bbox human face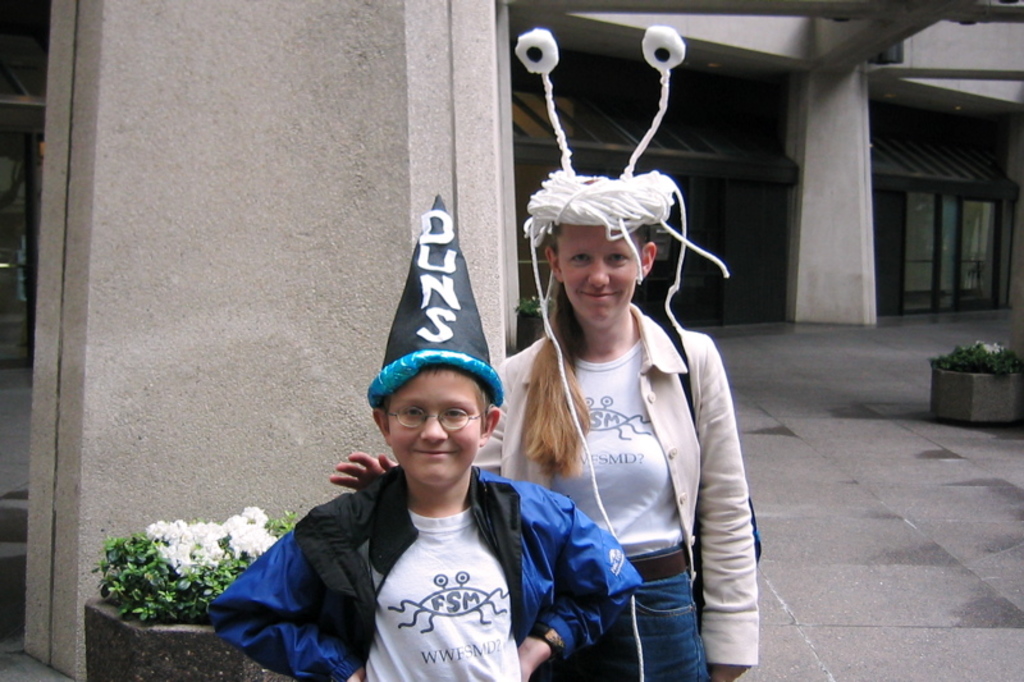
{"x1": 387, "y1": 370, "x2": 486, "y2": 491}
